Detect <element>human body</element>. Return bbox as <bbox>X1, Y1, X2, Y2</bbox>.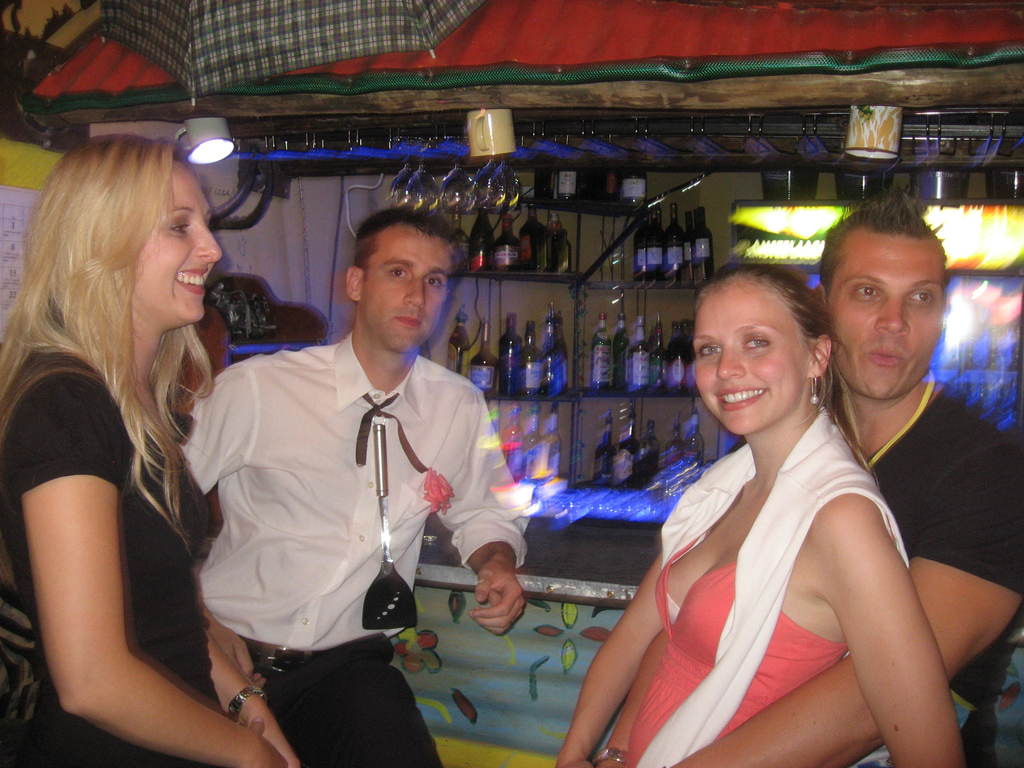
<bbox>571, 386, 1023, 767</bbox>.
